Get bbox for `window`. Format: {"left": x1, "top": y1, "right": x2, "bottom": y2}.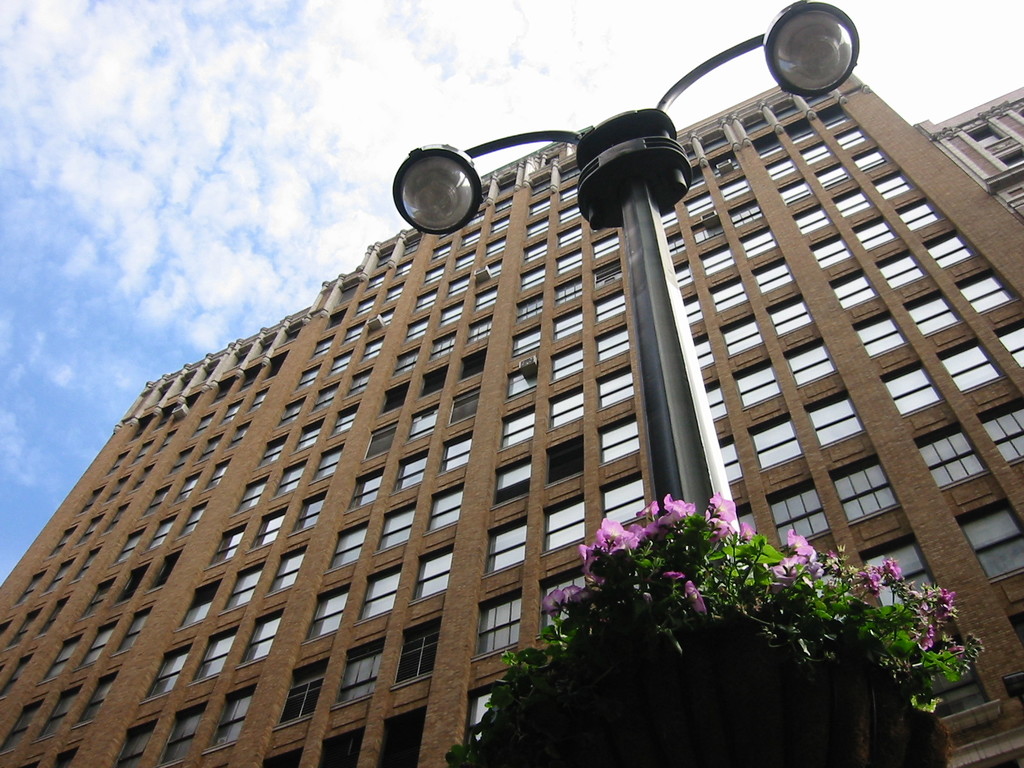
{"left": 141, "top": 642, "right": 191, "bottom": 703}.
